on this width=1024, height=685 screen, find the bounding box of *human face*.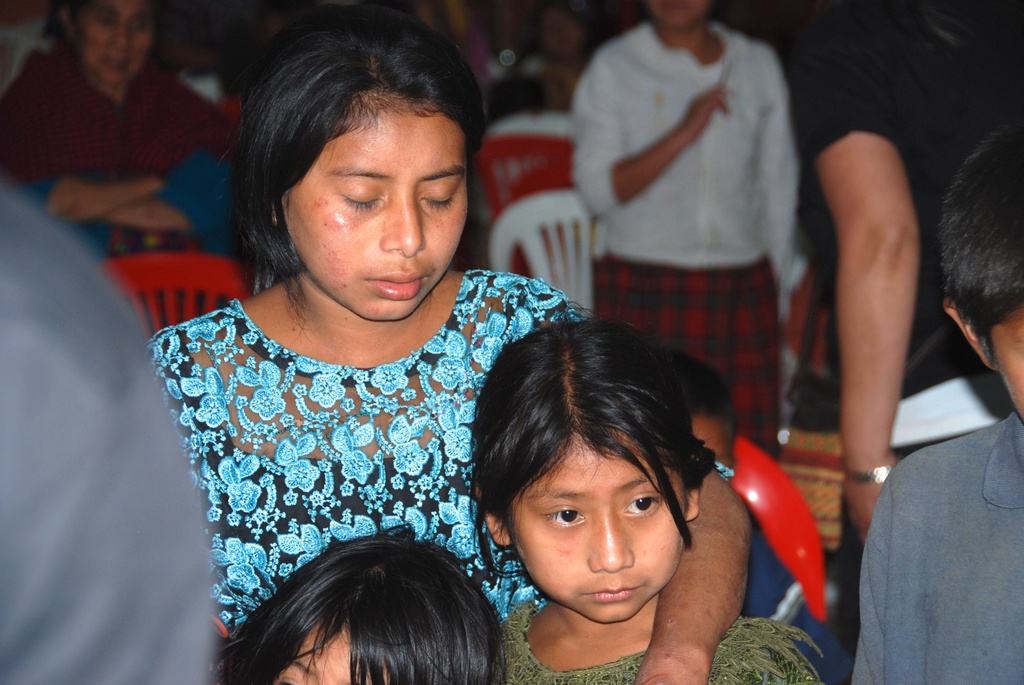
Bounding box: x1=79, y1=0, x2=154, y2=84.
